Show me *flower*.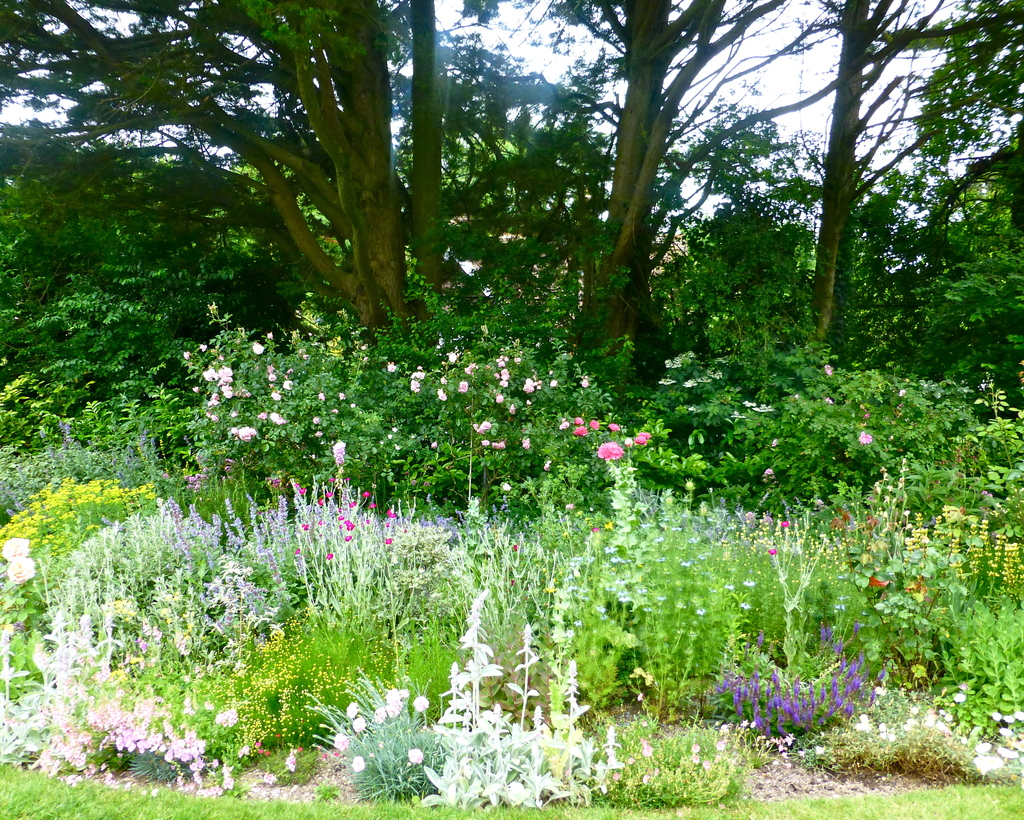
*flower* is here: BBox(6, 554, 36, 586).
